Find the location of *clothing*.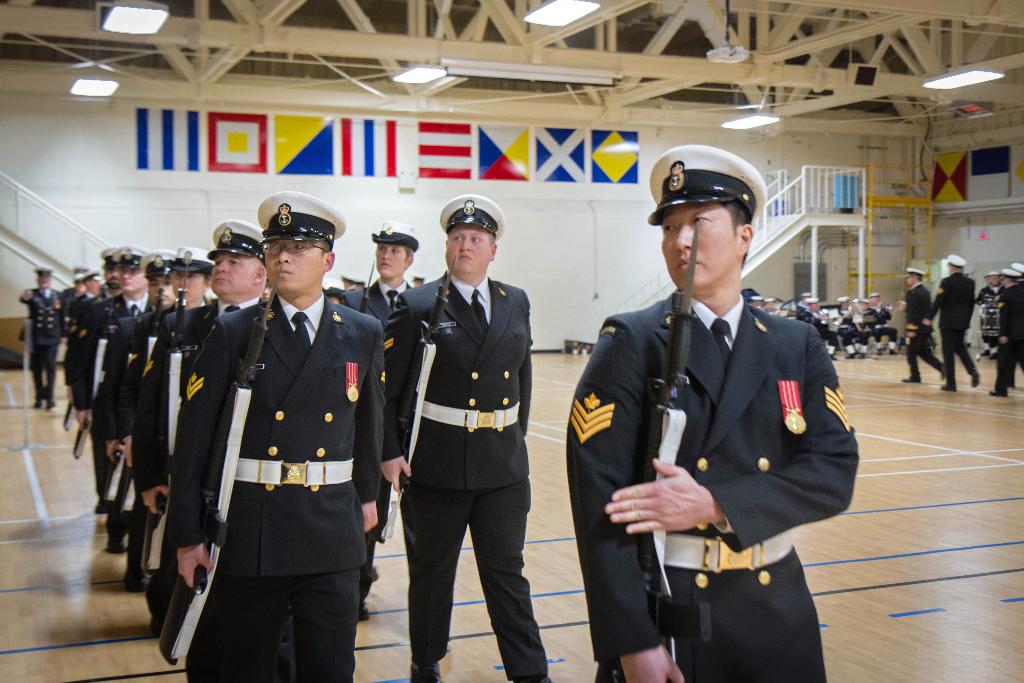
Location: region(64, 286, 113, 398).
